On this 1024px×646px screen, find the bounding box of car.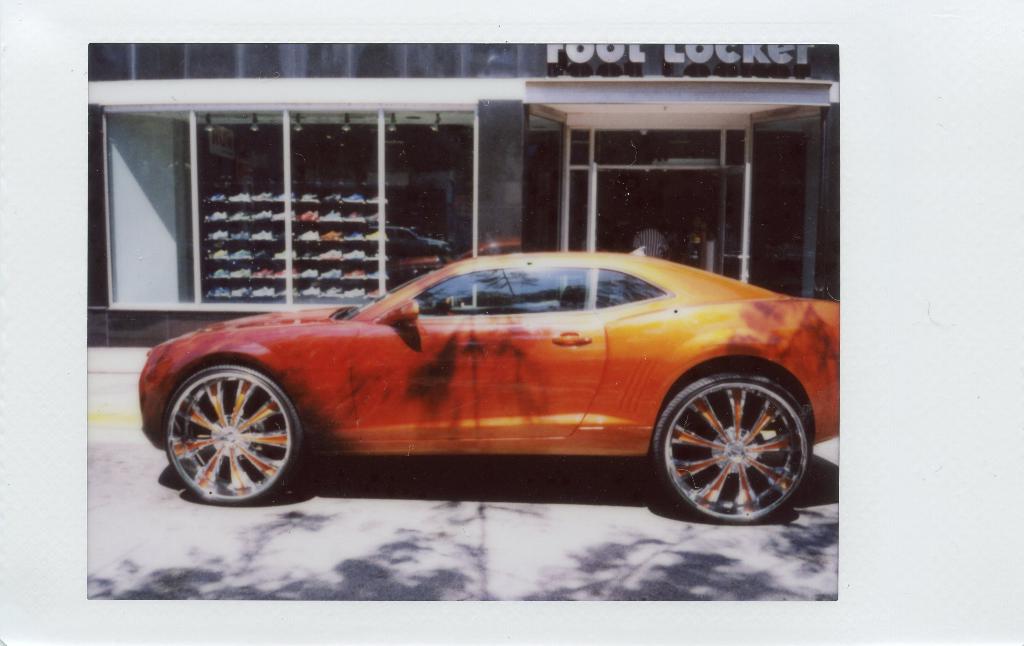
Bounding box: [129, 237, 834, 523].
